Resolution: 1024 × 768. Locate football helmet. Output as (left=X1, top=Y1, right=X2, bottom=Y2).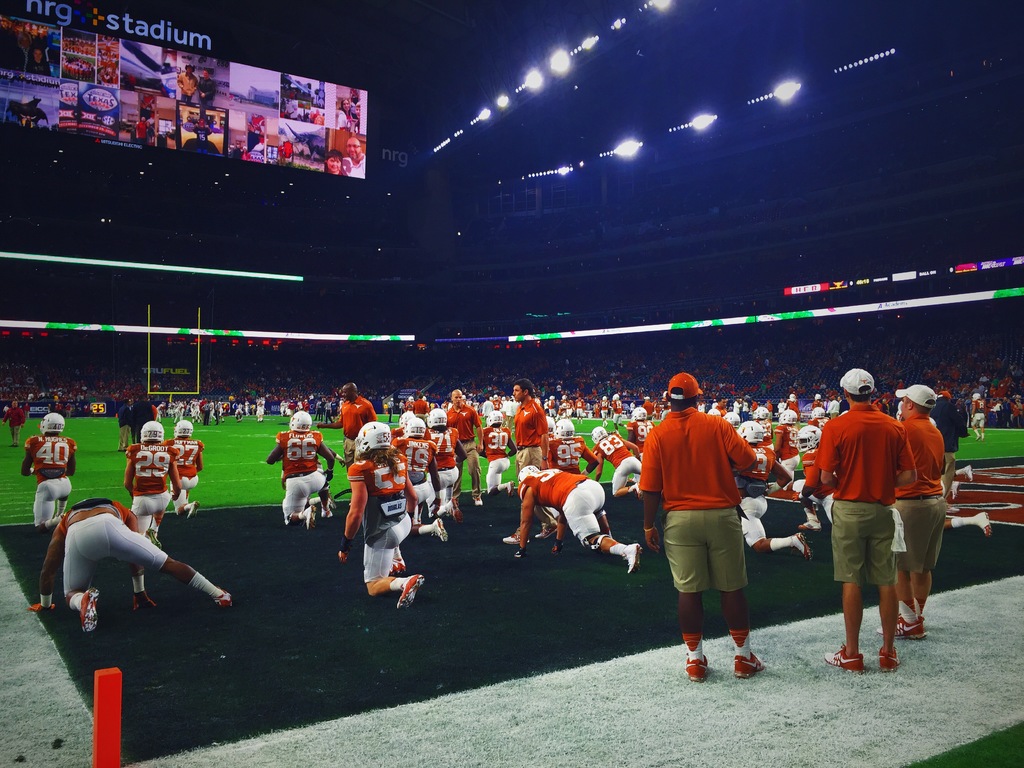
(left=356, top=420, right=392, bottom=466).
